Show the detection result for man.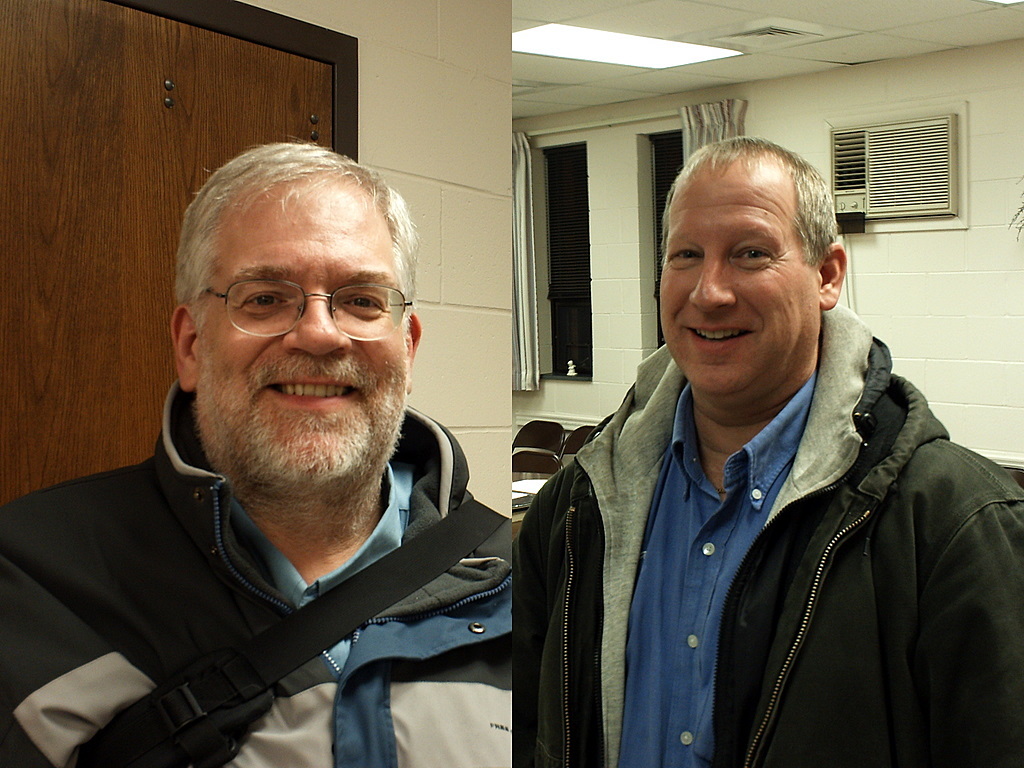
bbox=(0, 141, 513, 767).
